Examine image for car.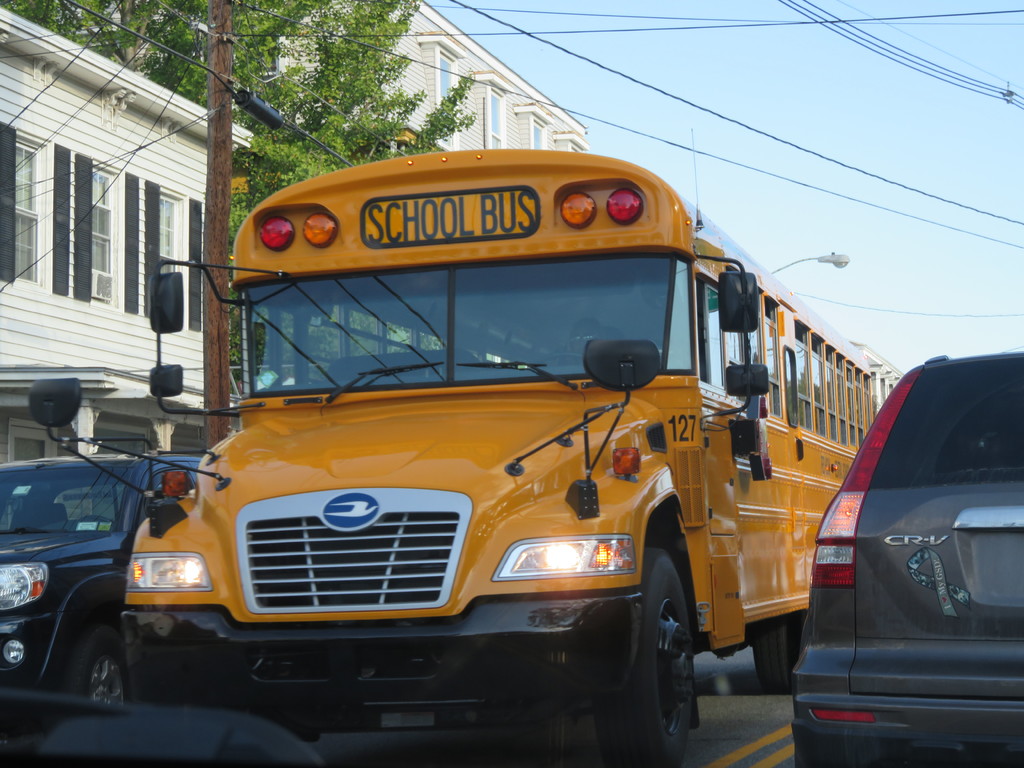
Examination result: box=[790, 342, 1023, 767].
